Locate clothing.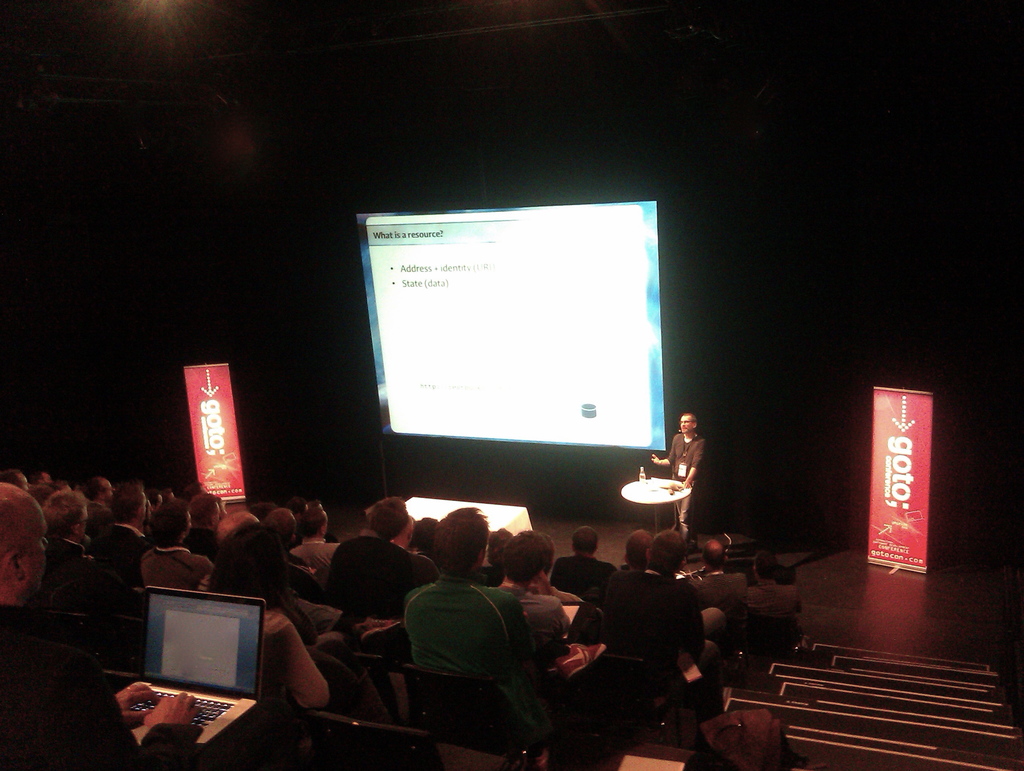
Bounding box: [x1=84, y1=515, x2=138, y2=572].
